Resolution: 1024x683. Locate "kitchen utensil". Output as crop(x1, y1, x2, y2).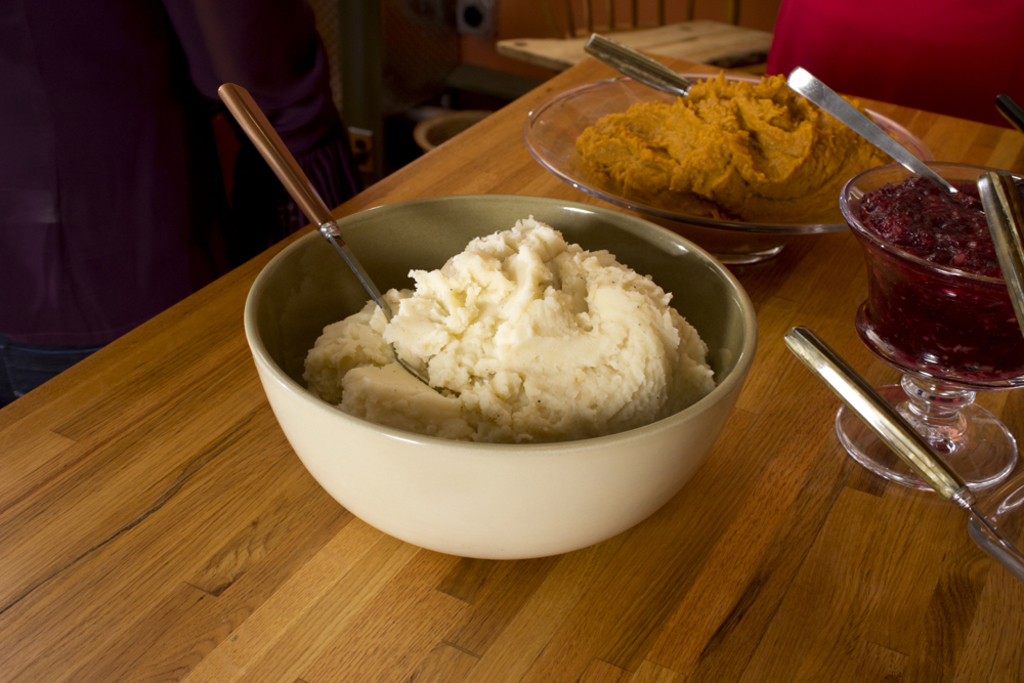
crop(784, 65, 987, 203).
